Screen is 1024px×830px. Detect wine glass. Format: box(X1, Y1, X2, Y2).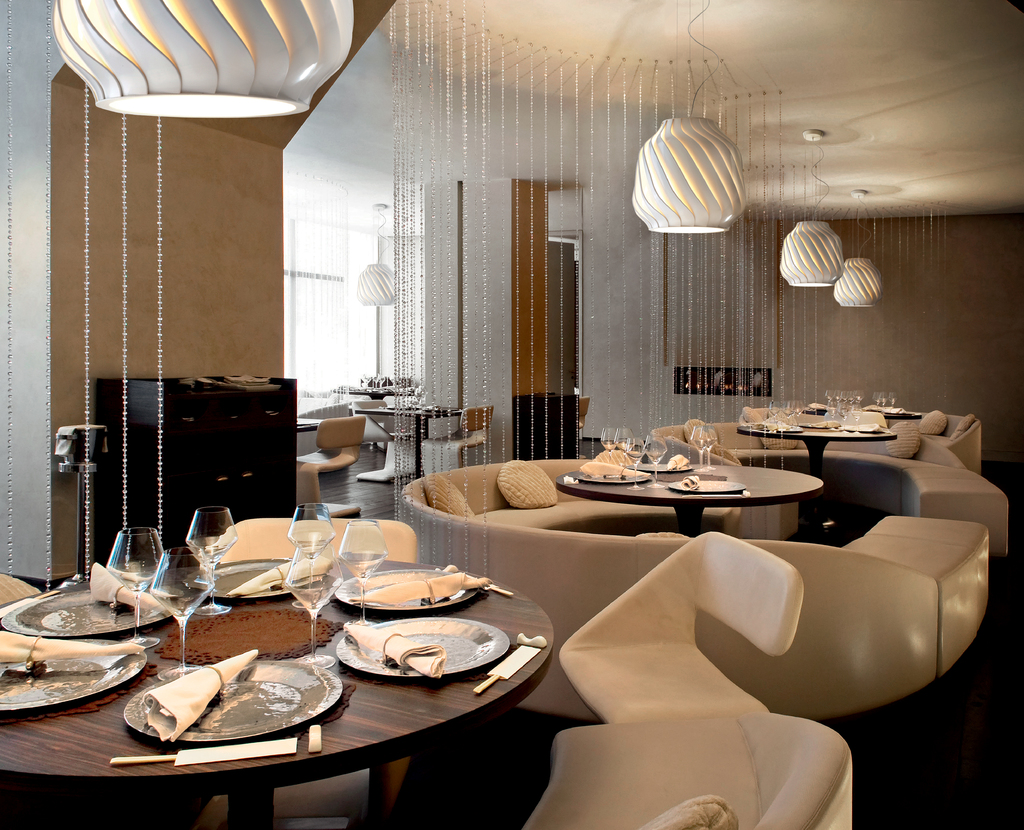
box(108, 528, 163, 629).
